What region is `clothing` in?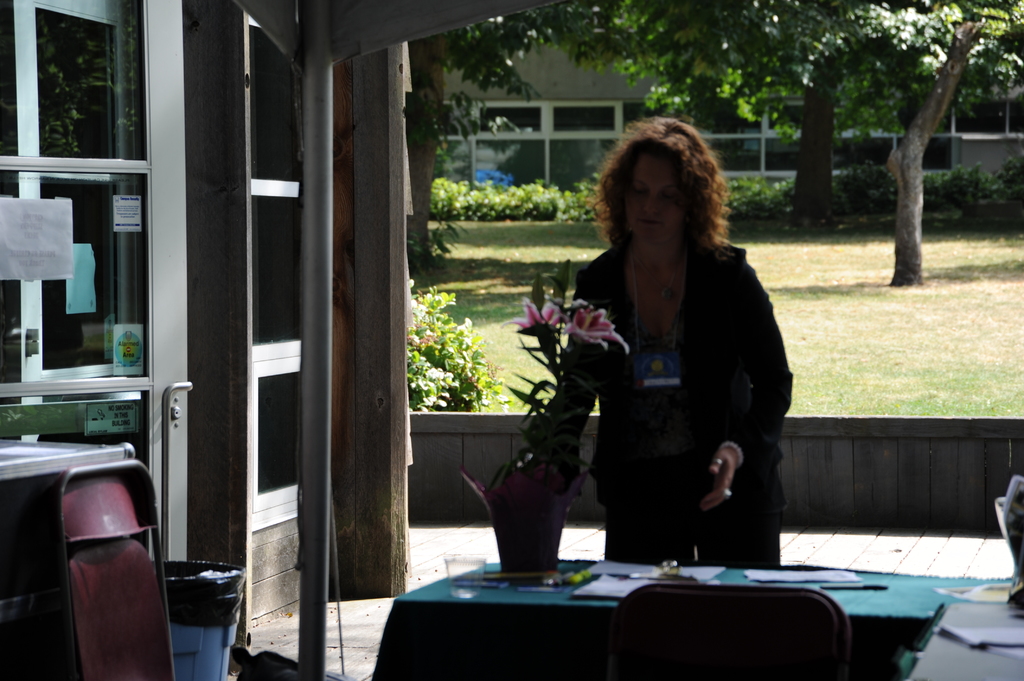
[572, 218, 792, 561].
